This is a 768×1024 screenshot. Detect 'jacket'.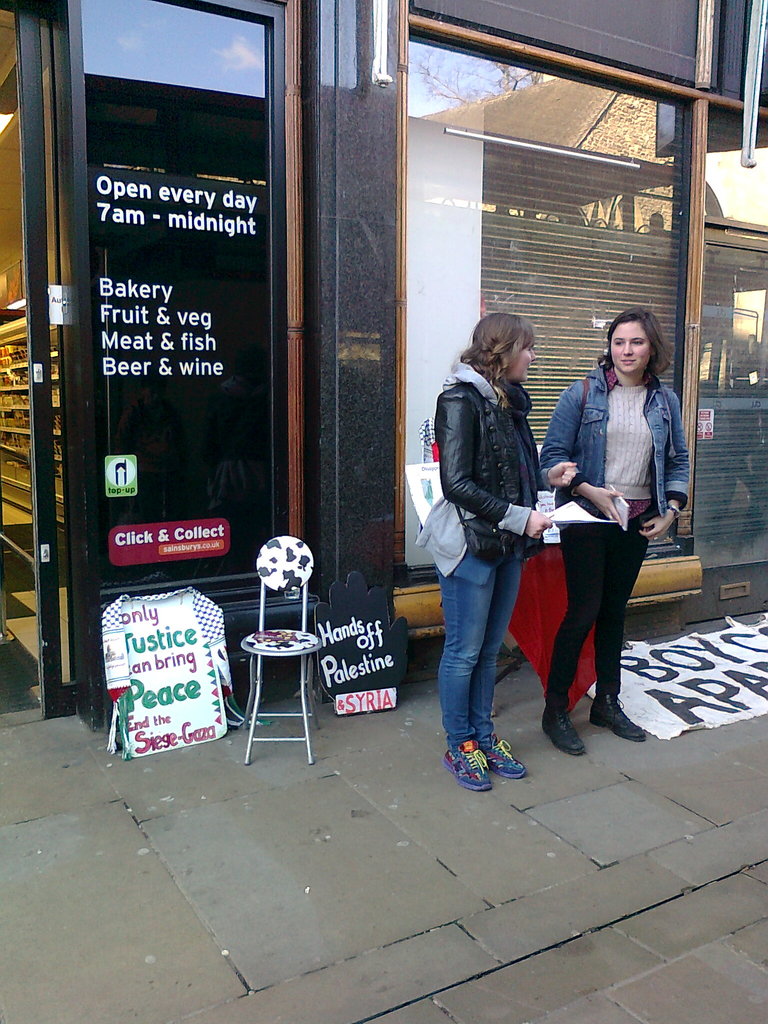
[432,336,579,568].
